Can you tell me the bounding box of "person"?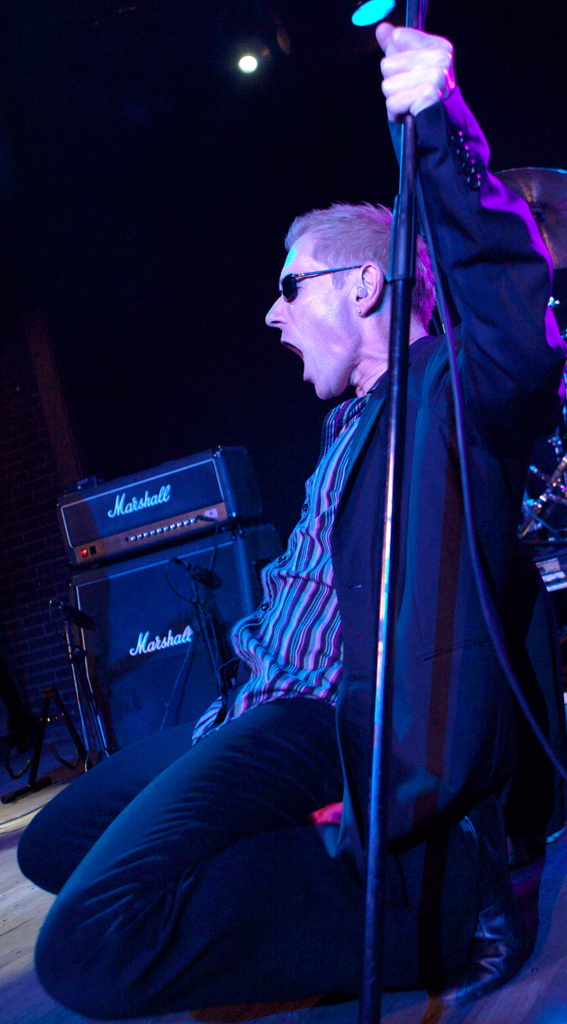
bbox=(16, 22, 566, 1021).
